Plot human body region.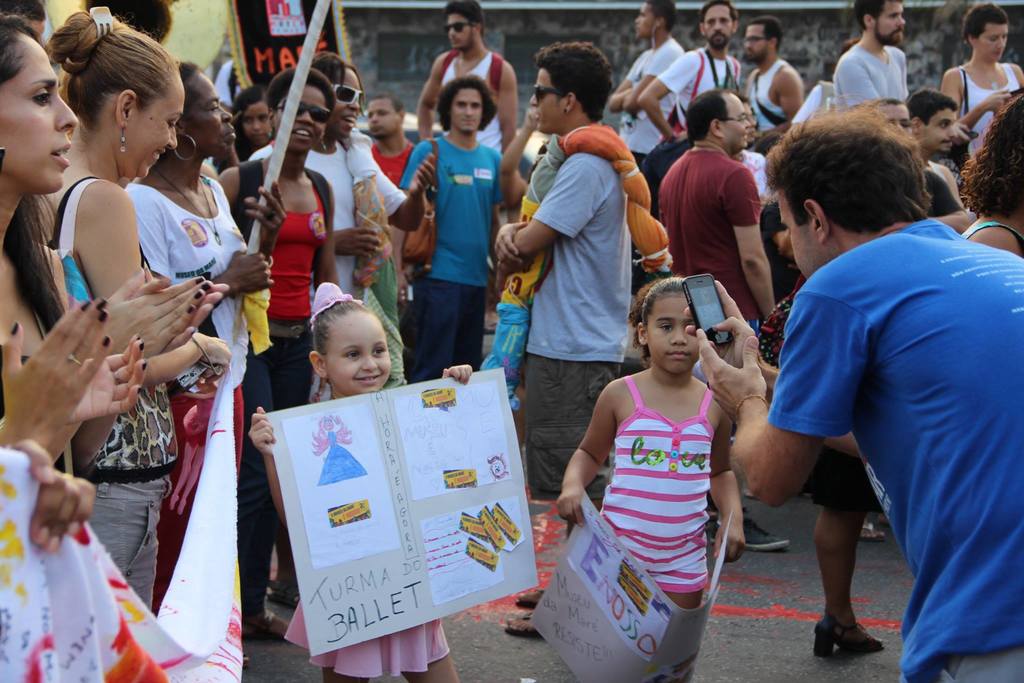
Plotted at {"left": 899, "top": 86, "right": 966, "bottom": 203}.
